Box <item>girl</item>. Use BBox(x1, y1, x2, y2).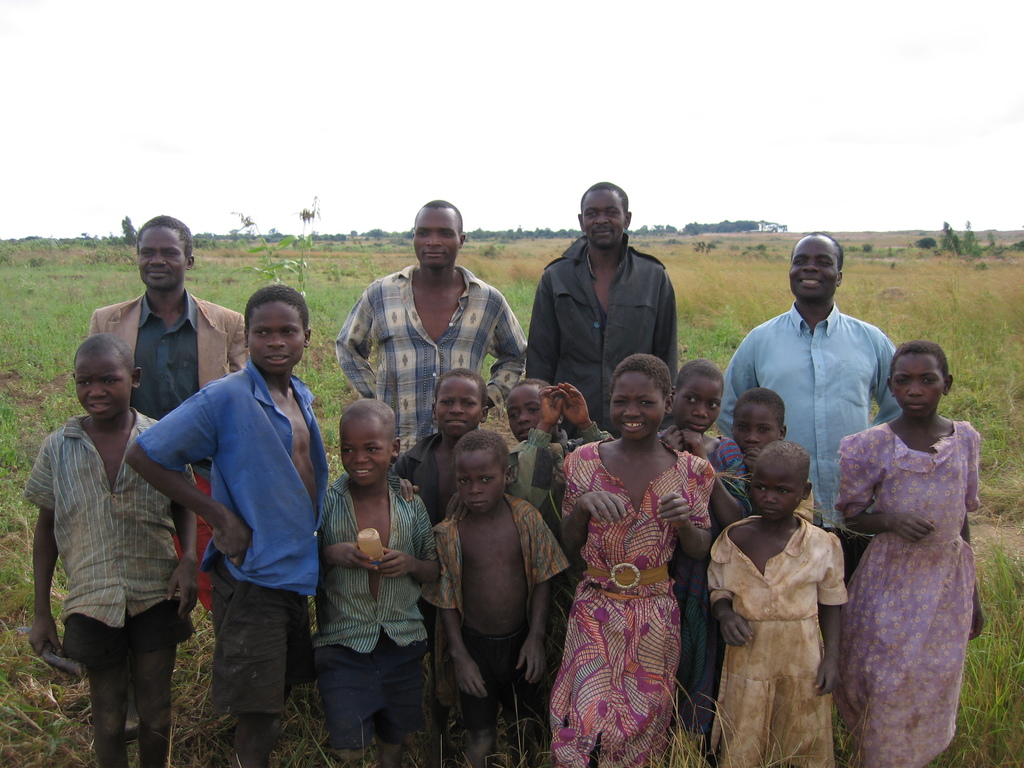
BBox(830, 344, 986, 767).
